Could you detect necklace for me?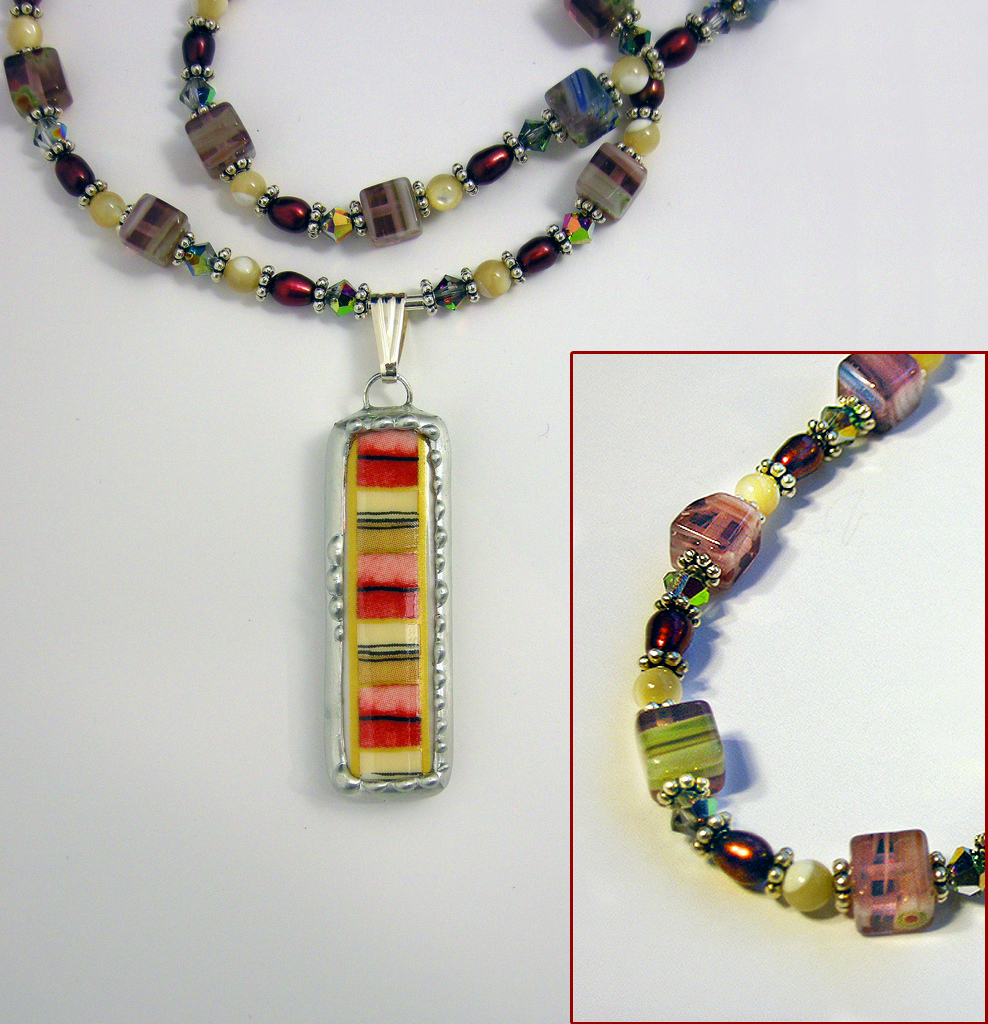
Detection result: locate(635, 349, 987, 932).
